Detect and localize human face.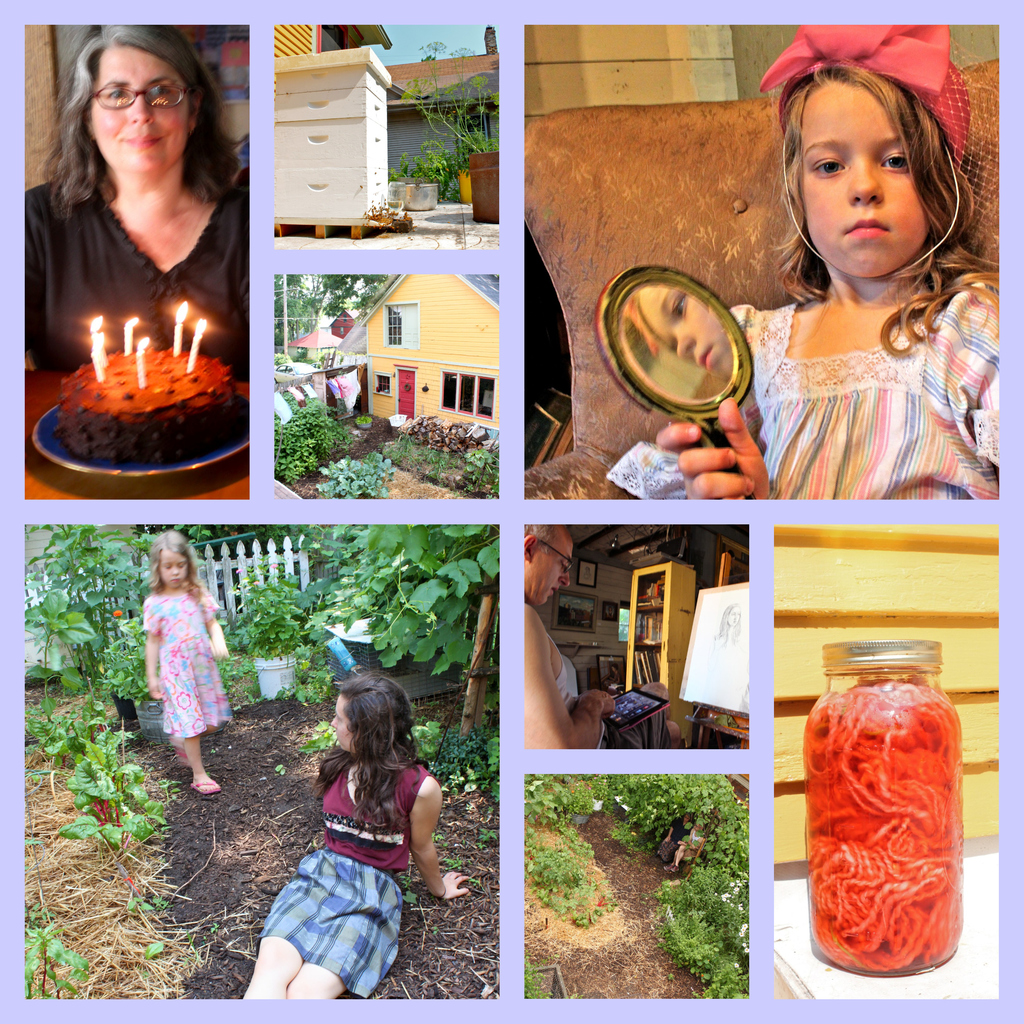
Localized at [left=161, top=552, right=188, bottom=589].
